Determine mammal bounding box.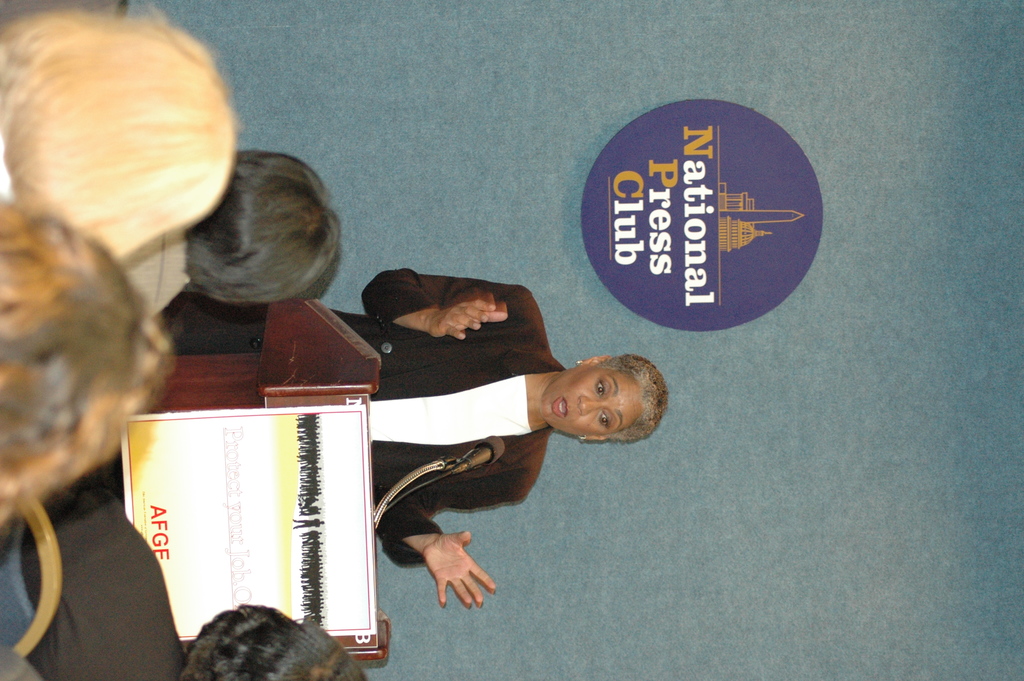
Determined: pyautogui.locateOnScreen(0, 0, 241, 262).
